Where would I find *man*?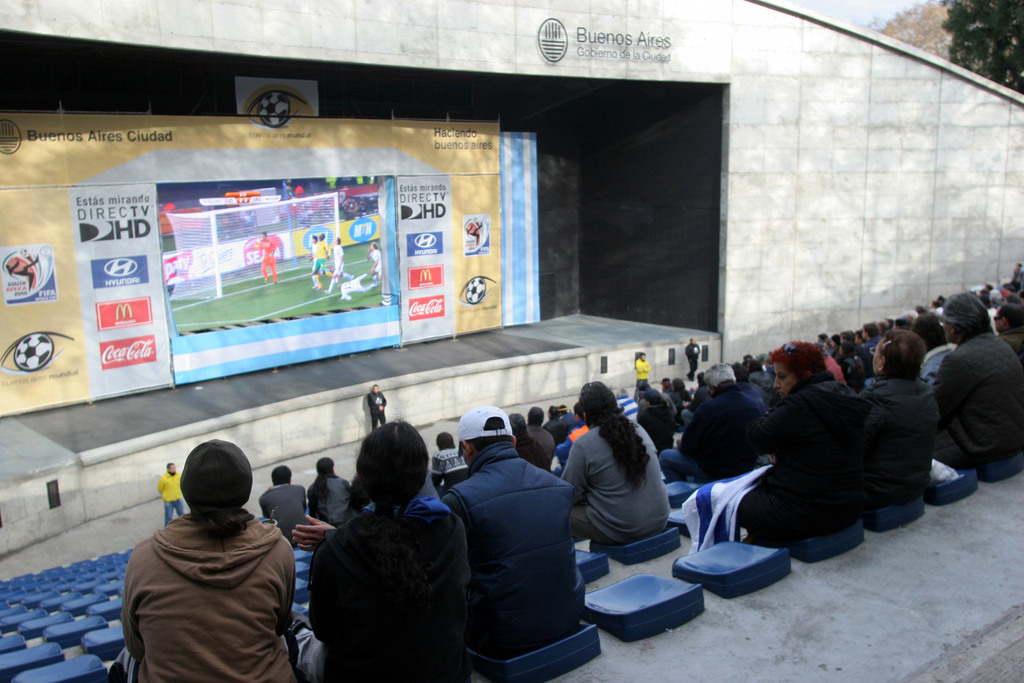
At <bbox>304, 456, 356, 532</bbox>.
